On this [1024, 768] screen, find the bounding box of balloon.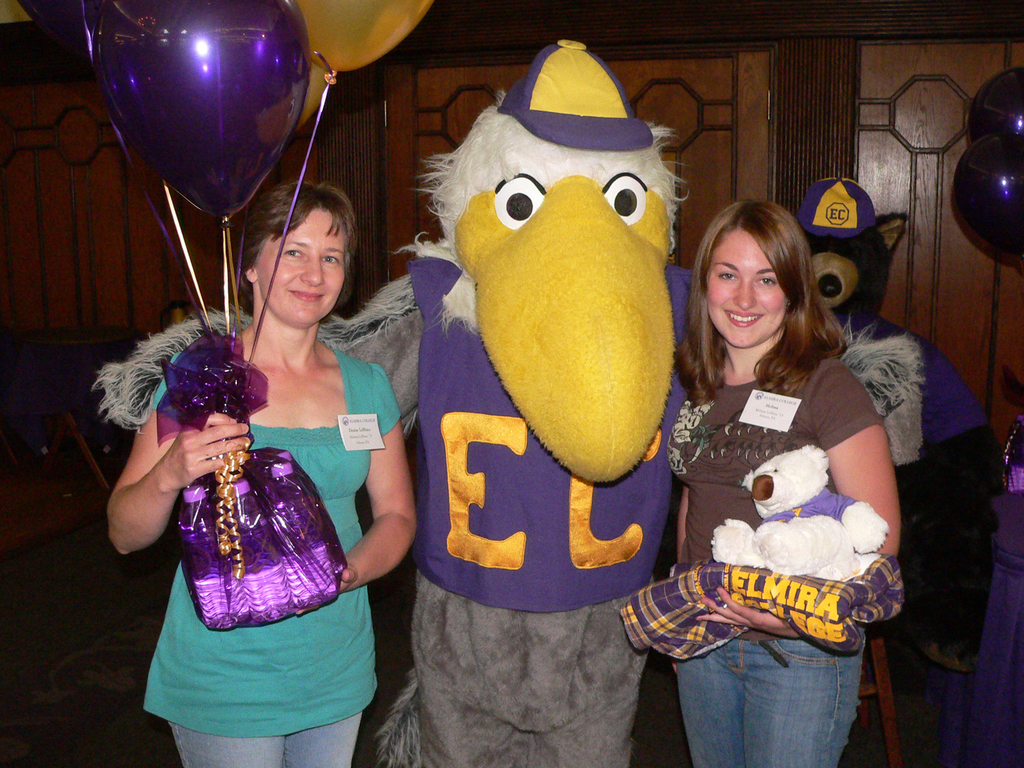
Bounding box: [955, 135, 1023, 259].
